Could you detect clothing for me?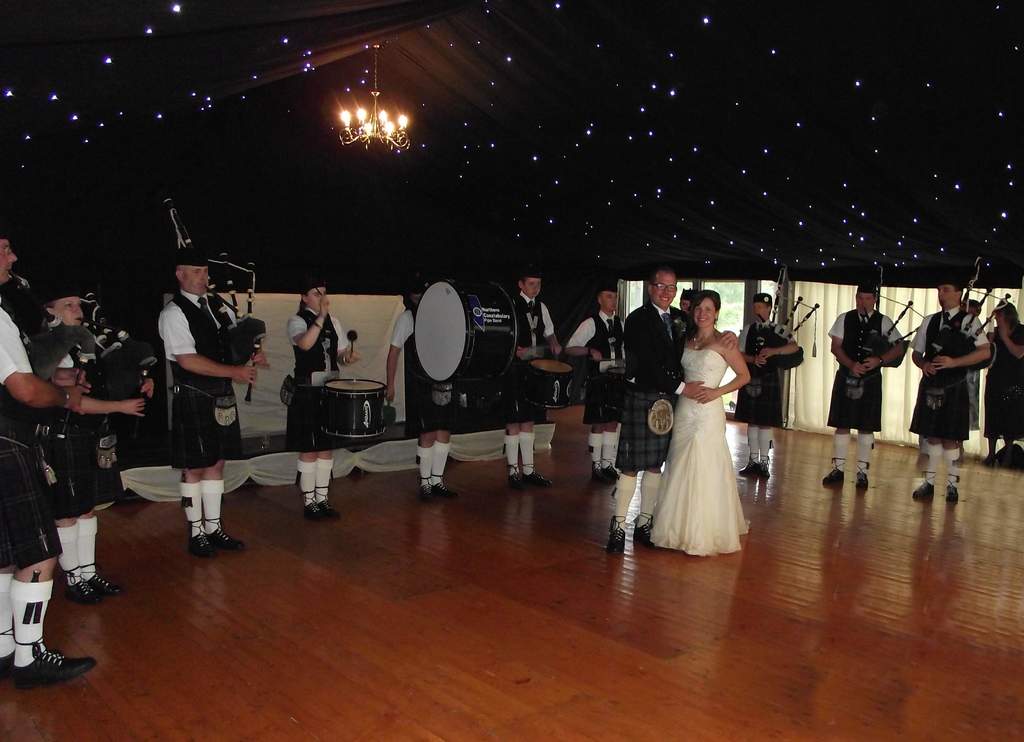
Detection result: (x1=734, y1=316, x2=801, y2=431).
